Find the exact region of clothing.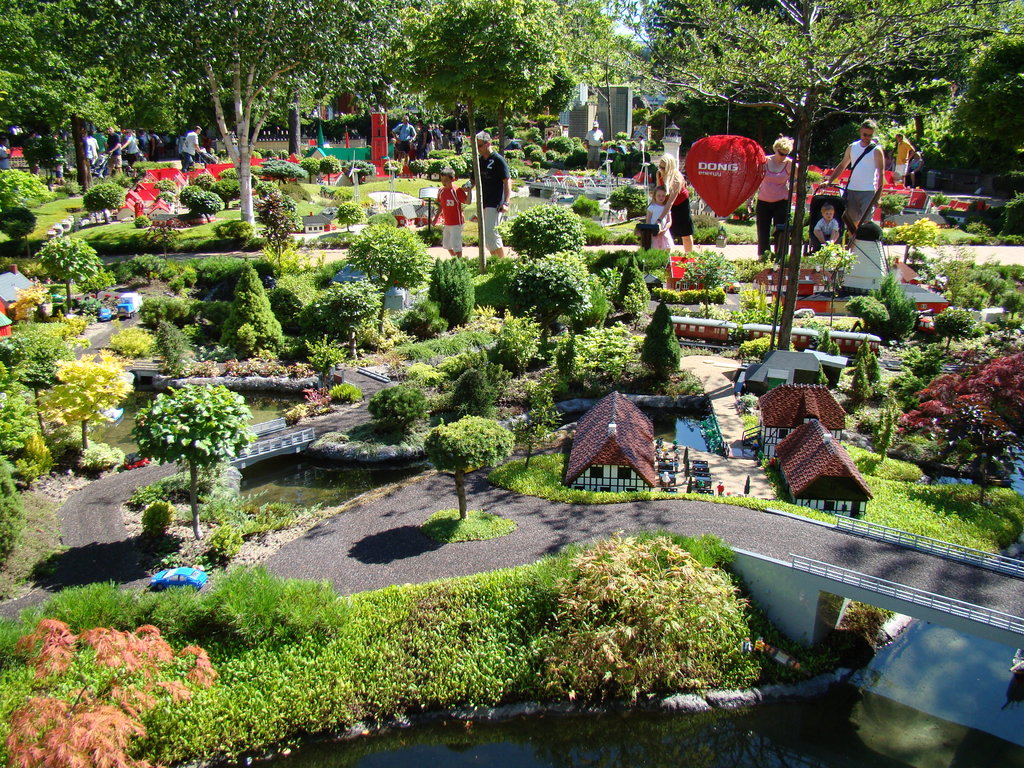
Exact region: pyautogui.locateOnScreen(639, 200, 666, 256).
